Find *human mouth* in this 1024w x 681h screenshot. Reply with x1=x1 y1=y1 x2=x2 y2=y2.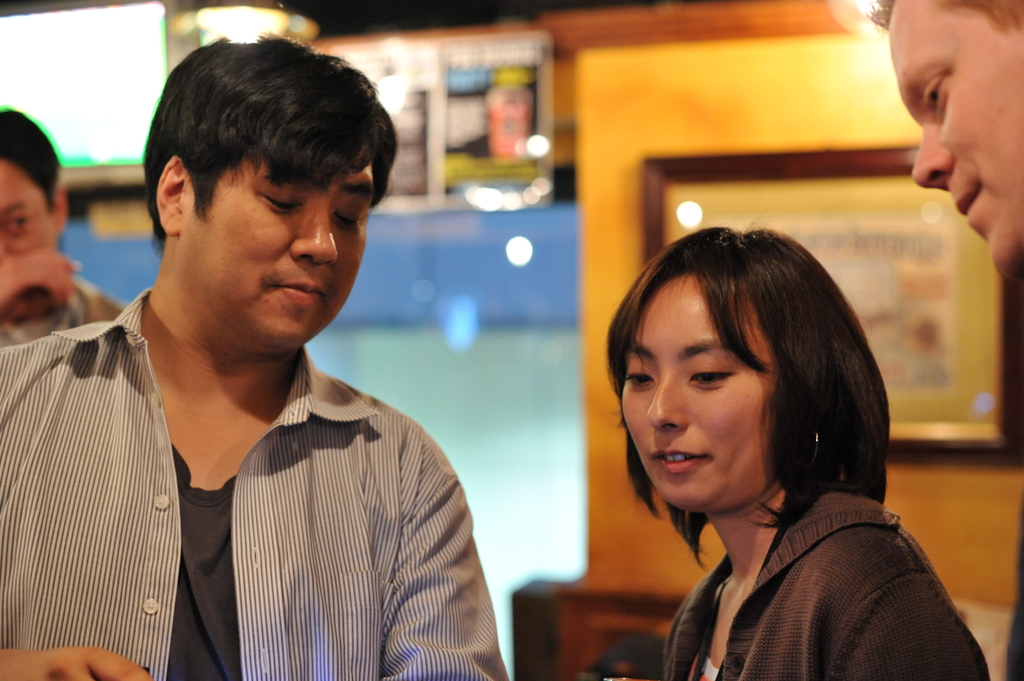
x1=656 y1=442 x2=714 y2=475.
